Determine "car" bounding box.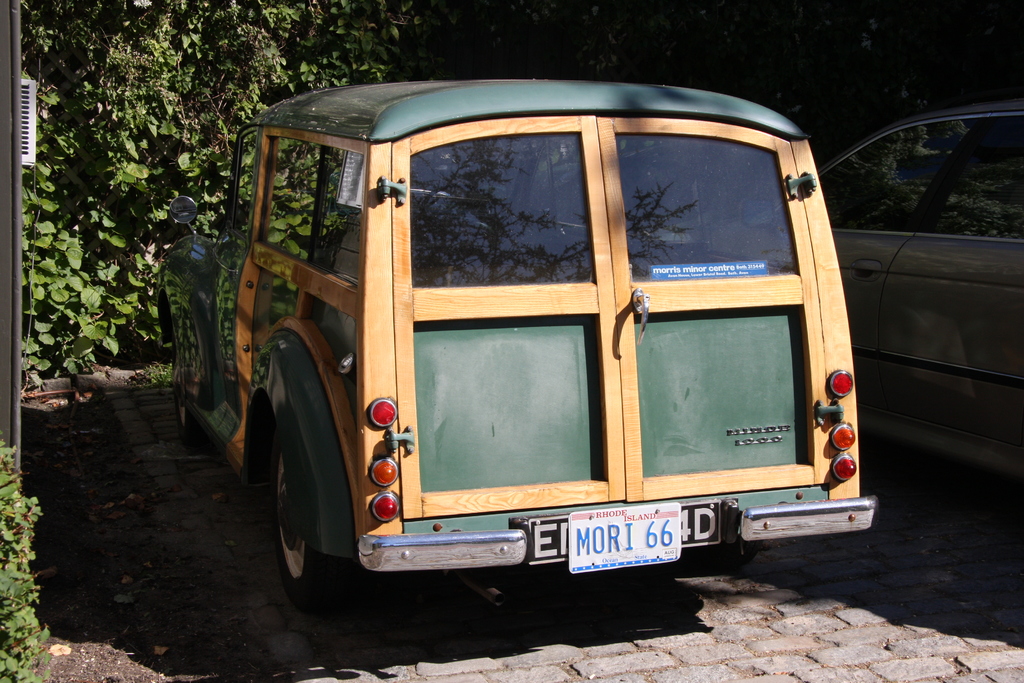
Determined: (x1=662, y1=97, x2=1023, y2=483).
